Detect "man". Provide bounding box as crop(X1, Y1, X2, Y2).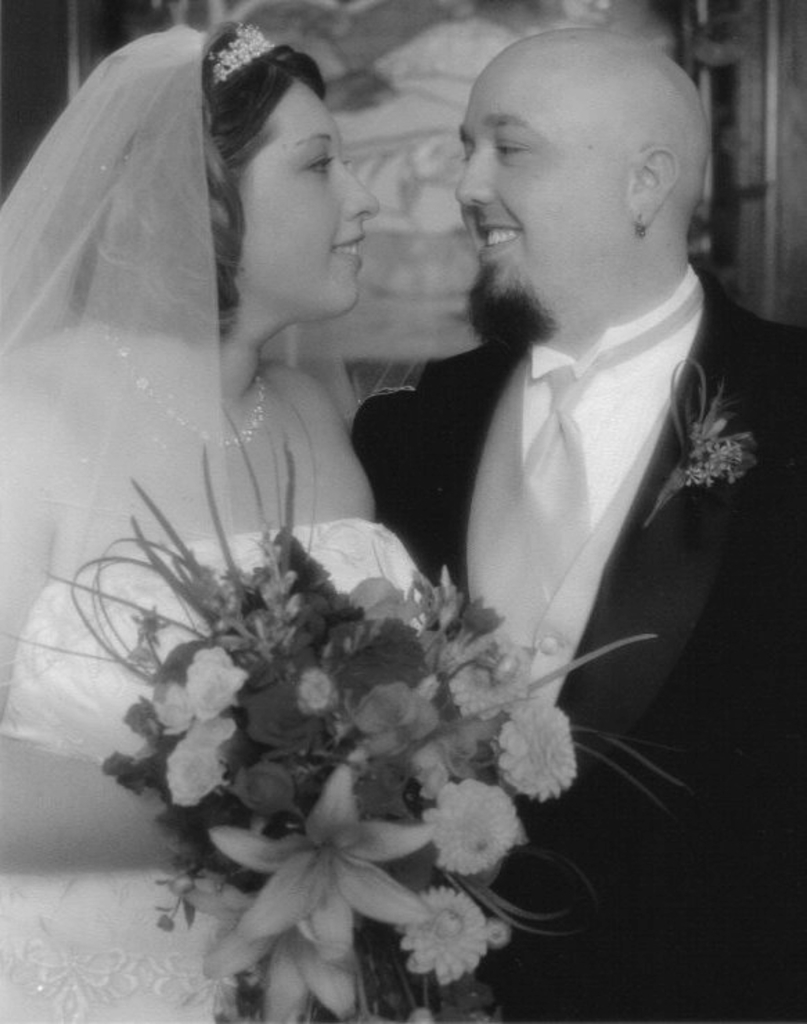
crop(349, 28, 806, 1023).
